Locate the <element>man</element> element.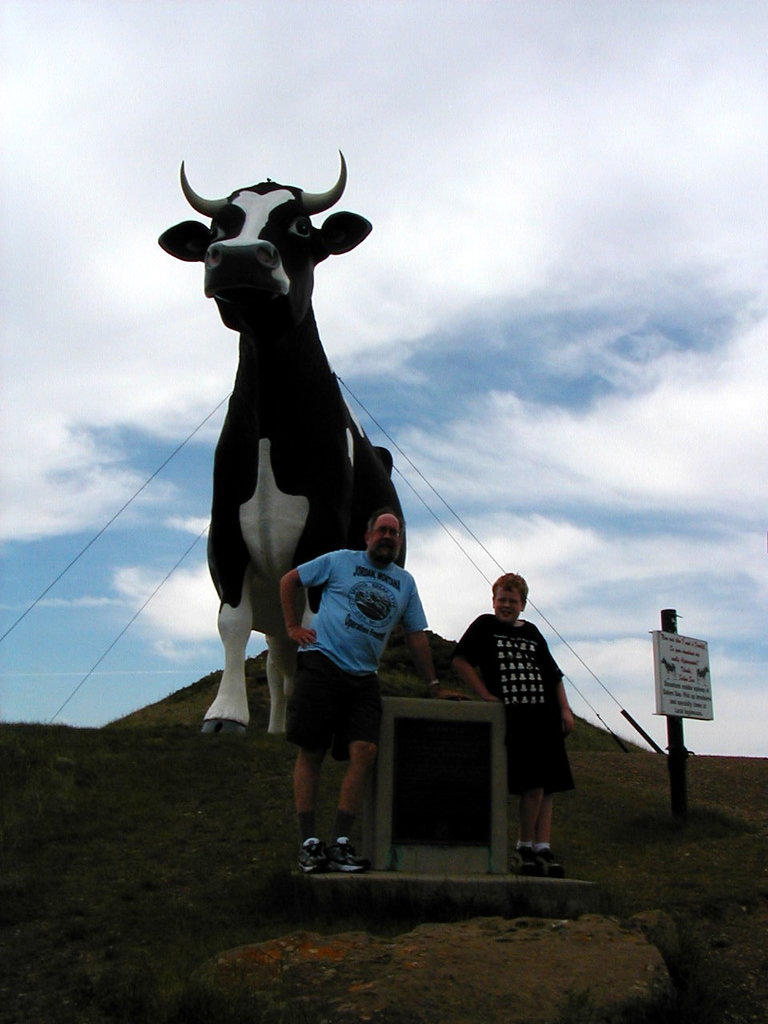
Element bbox: (left=451, top=568, right=578, bottom=878).
